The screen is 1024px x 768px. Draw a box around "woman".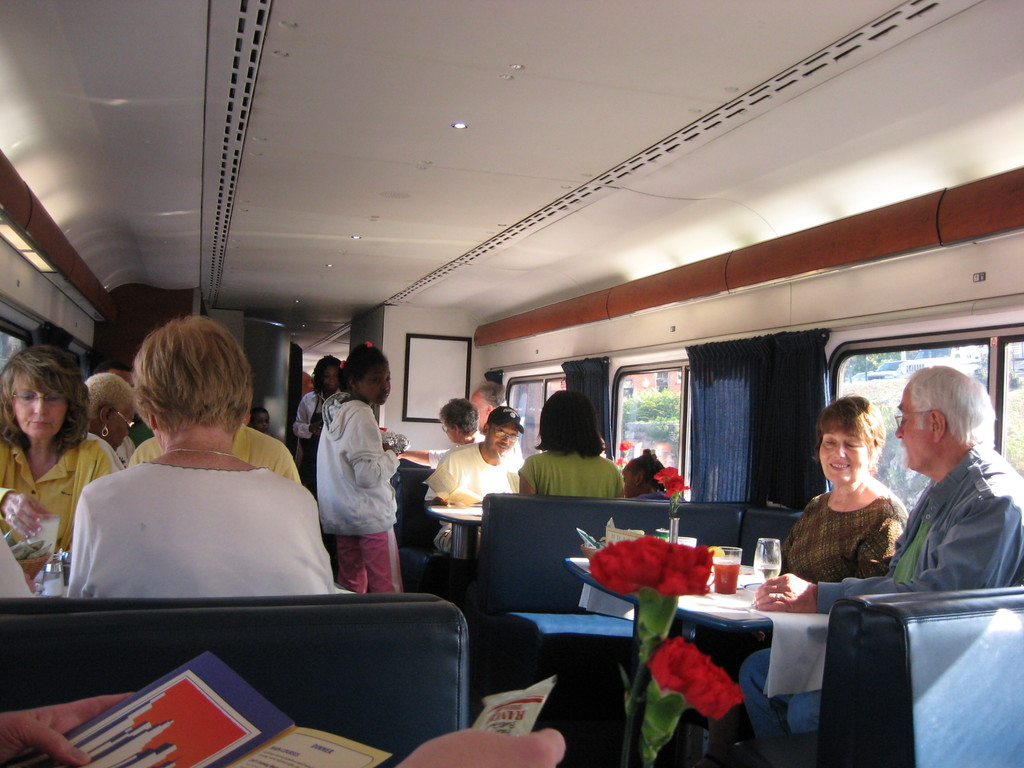
(left=286, top=355, right=348, bottom=474).
